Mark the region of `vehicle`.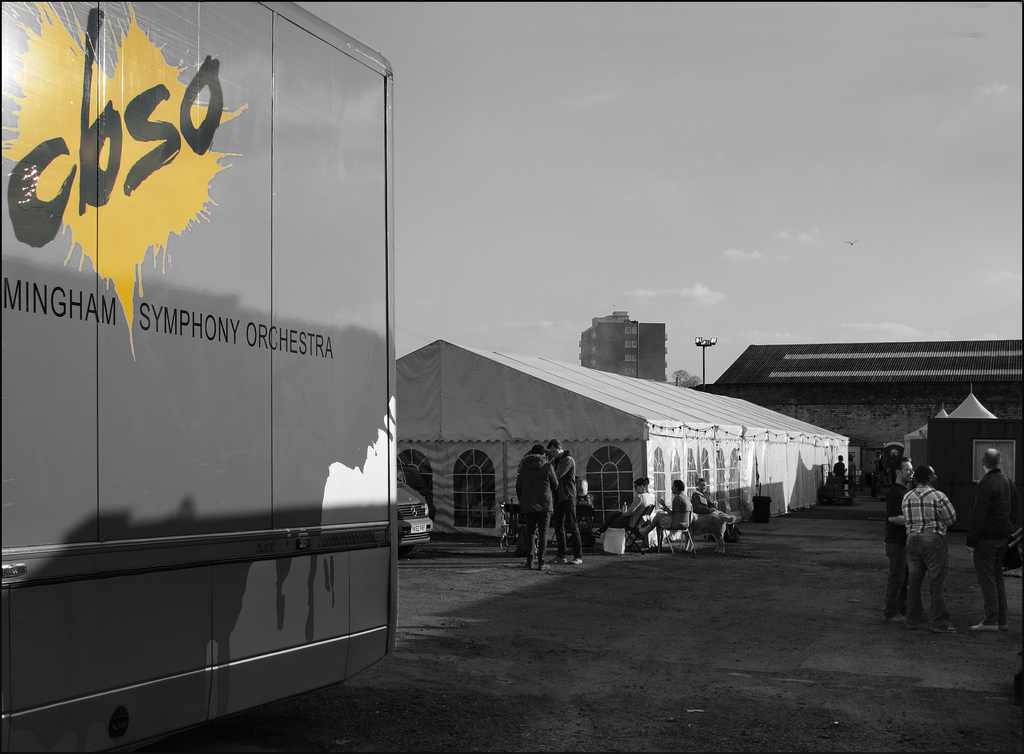
Region: [394,474,434,549].
